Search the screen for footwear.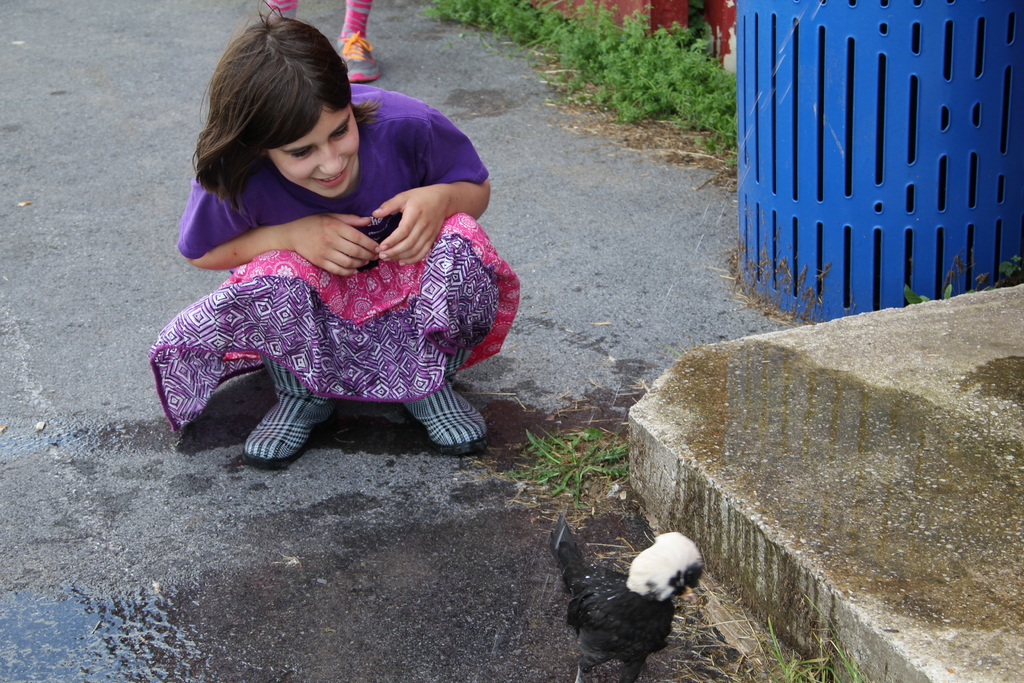
Found at [337,30,383,85].
